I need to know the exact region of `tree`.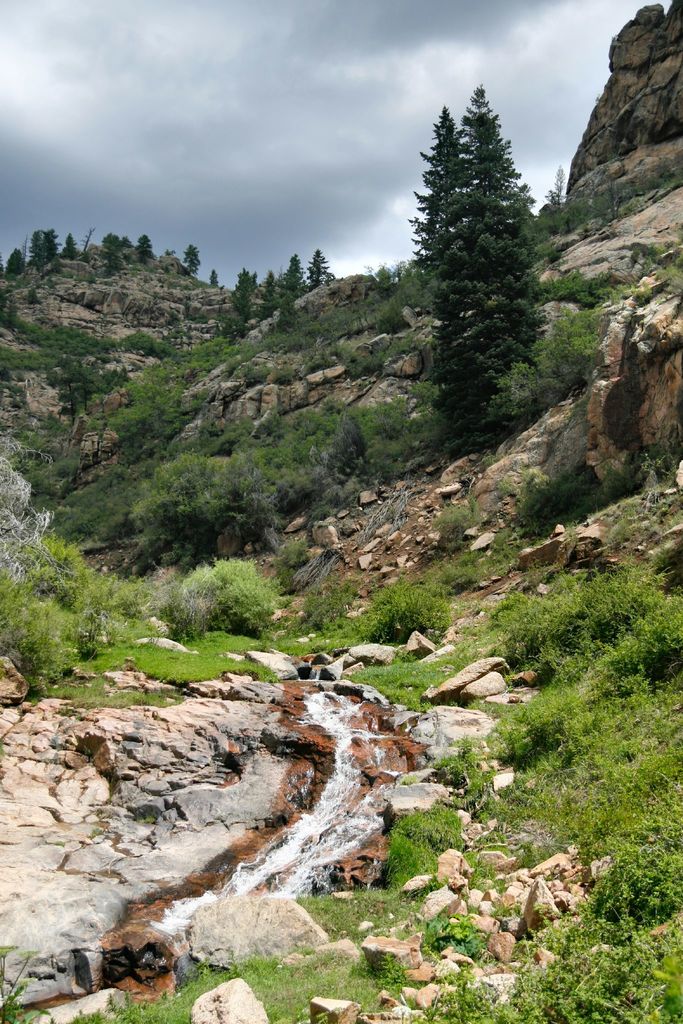
Region: (x1=45, y1=228, x2=82, y2=263).
